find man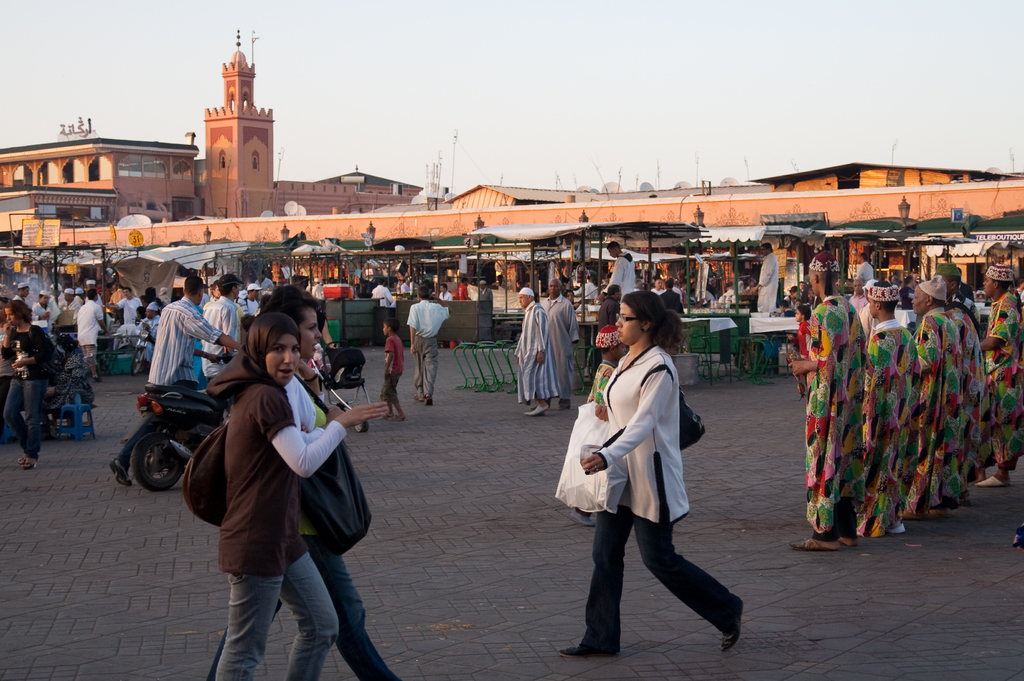
bbox=(752, 240, 780, 315)
